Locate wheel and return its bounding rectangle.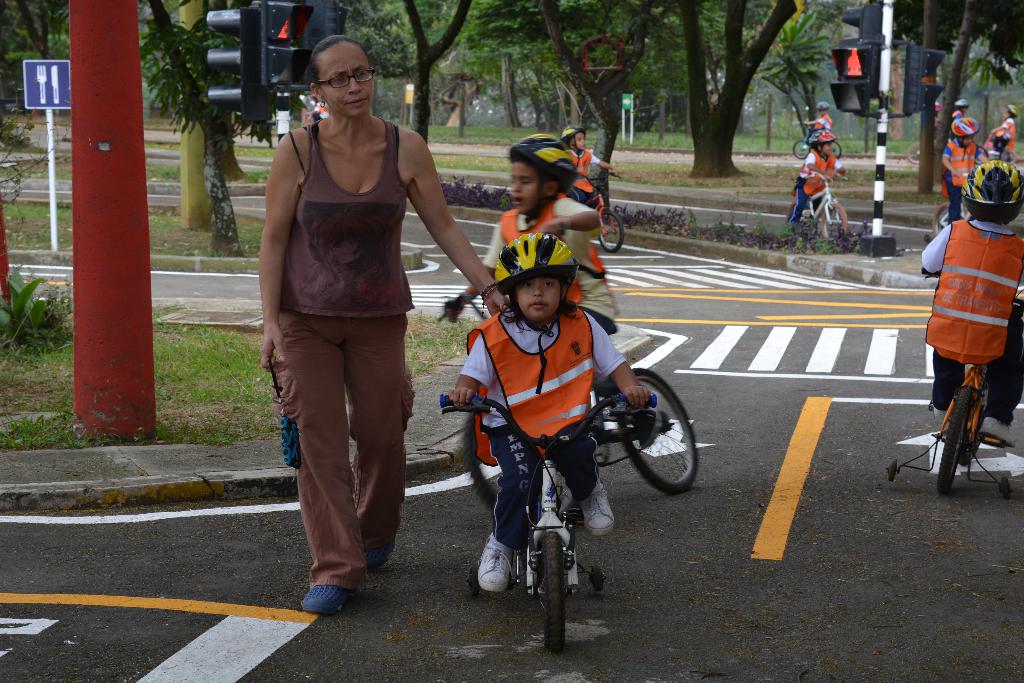
BBox(1000, 476, 1011, 497).
